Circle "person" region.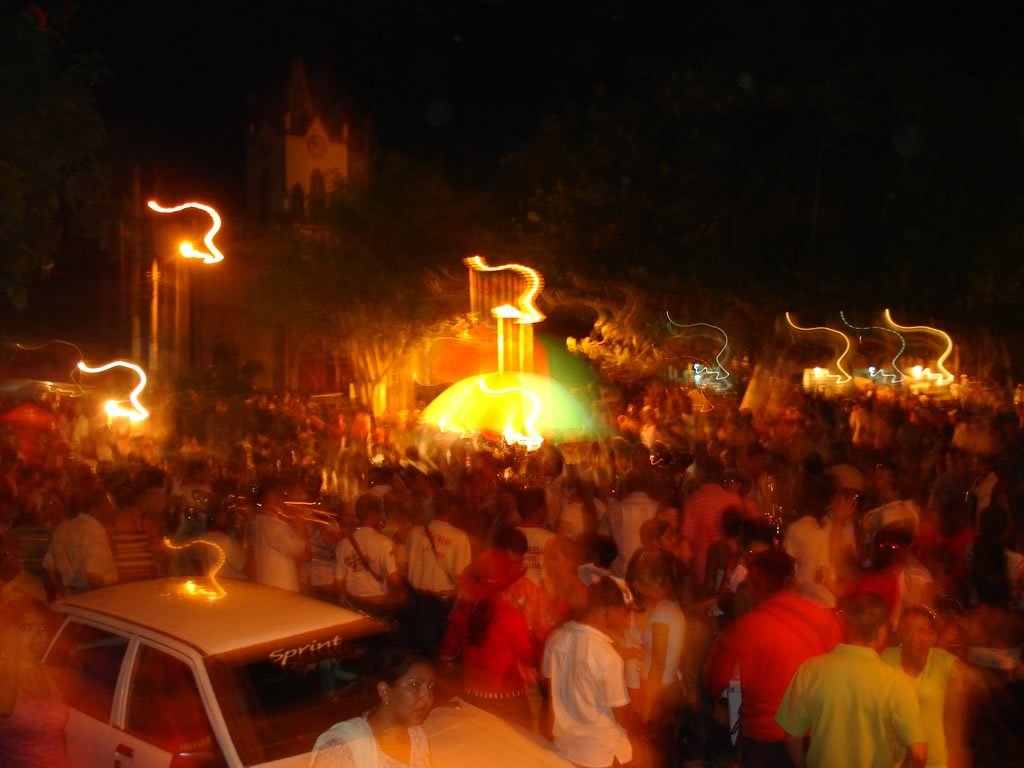
Region: [533, 579, 648, 756].
